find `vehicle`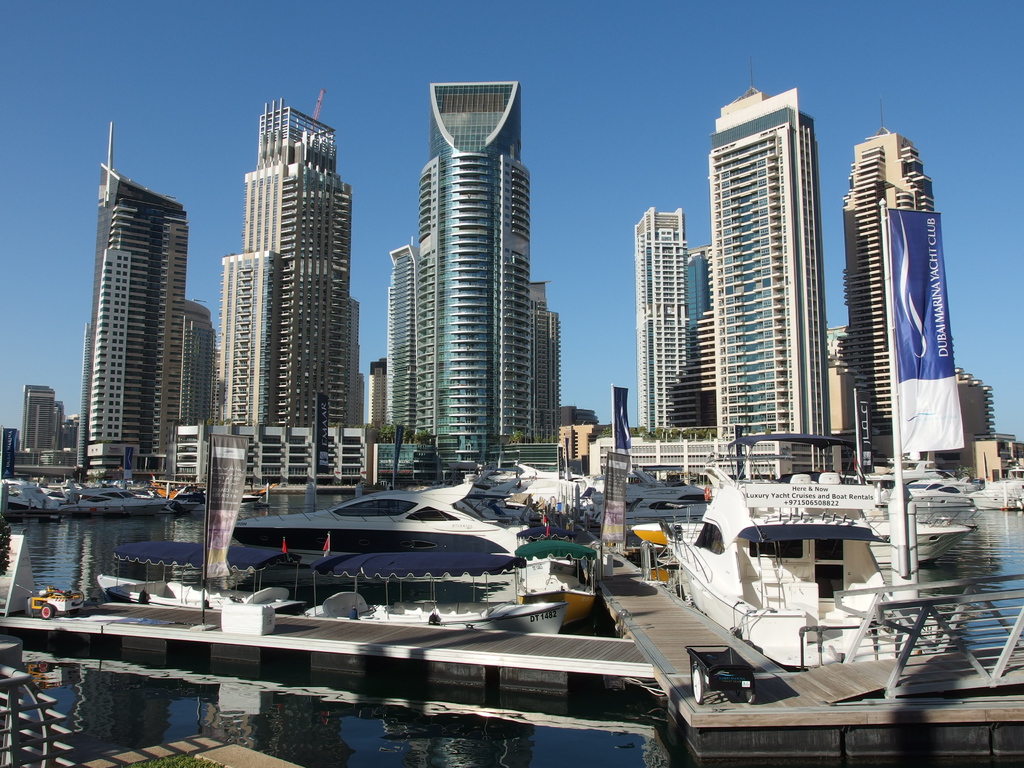
[895,454,977,564]
